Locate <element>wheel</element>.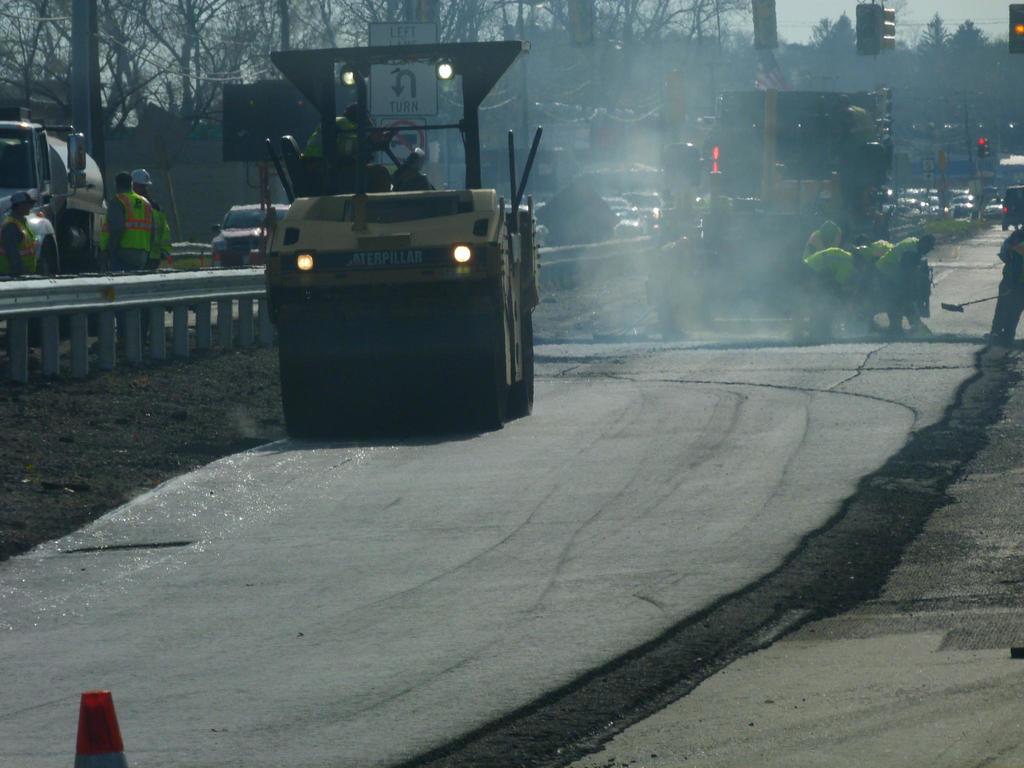
Bounding box: (x1=366, y1=129, x2=398, y2=151).
